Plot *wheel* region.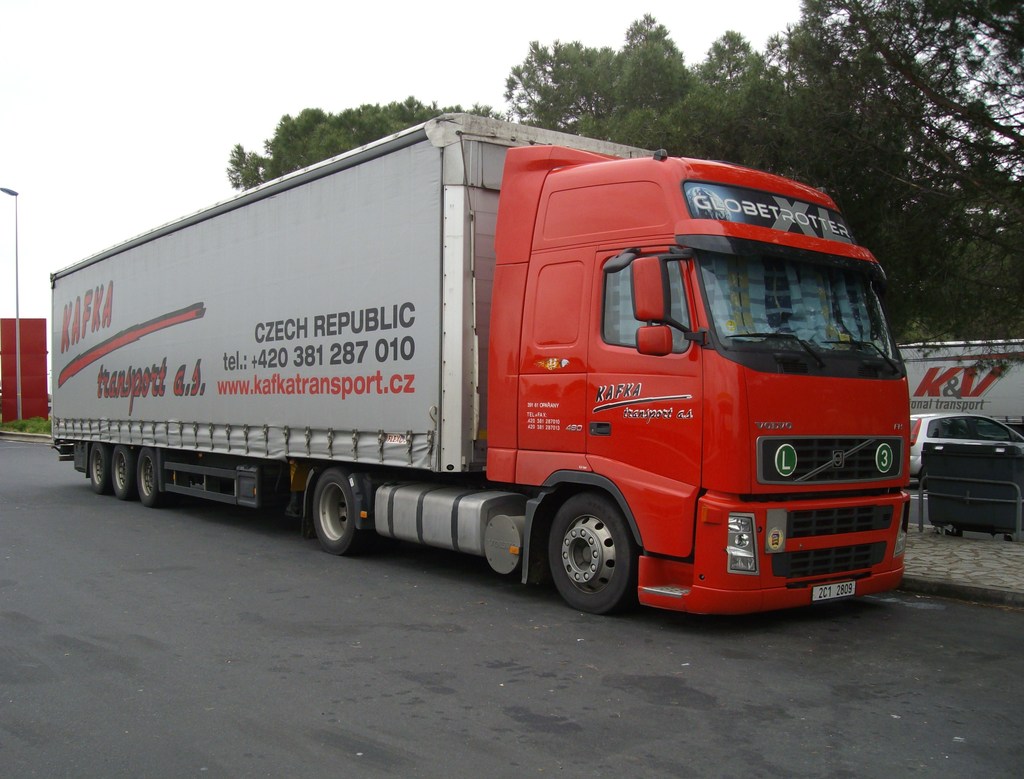
Plotted at pyautogui.locateOnScreen(314, 464, 367, 556).
